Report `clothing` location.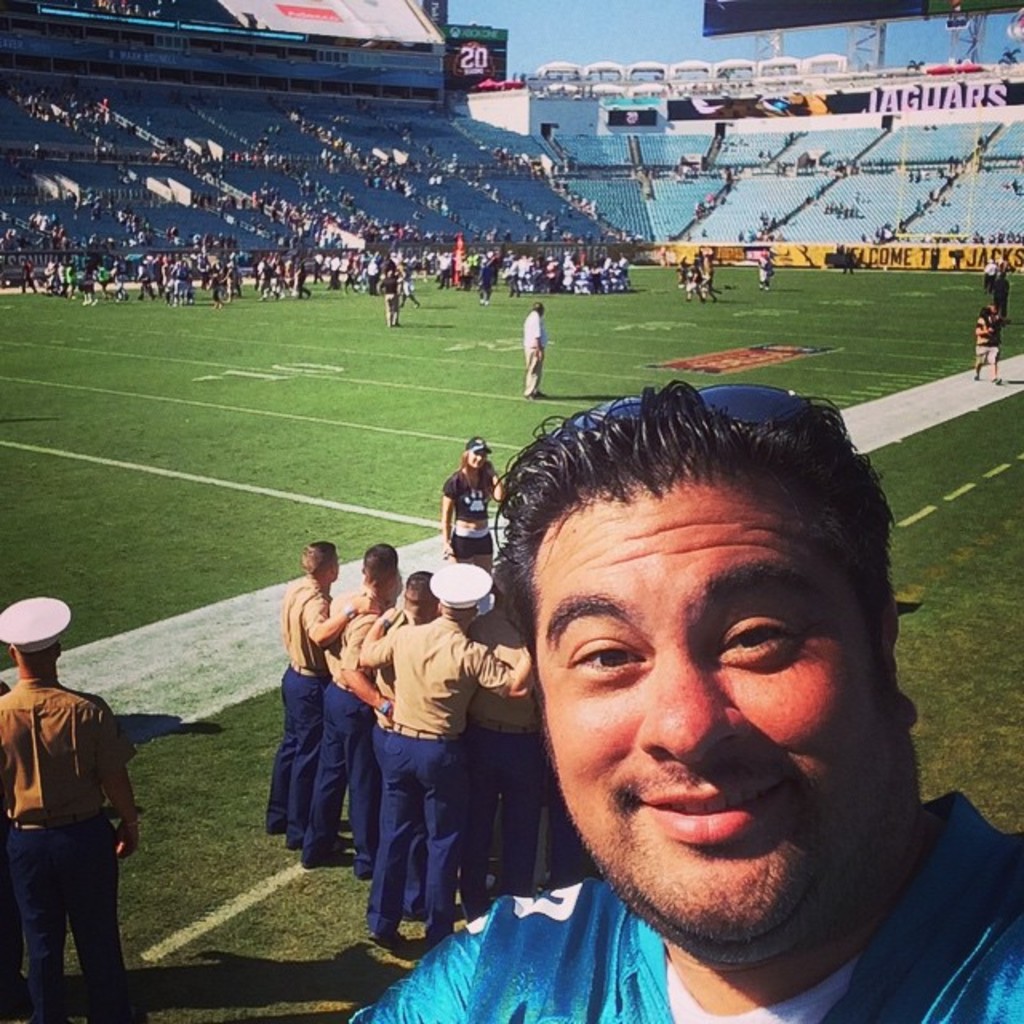
Report: left=522, top=304, right=546, bottom=394.
